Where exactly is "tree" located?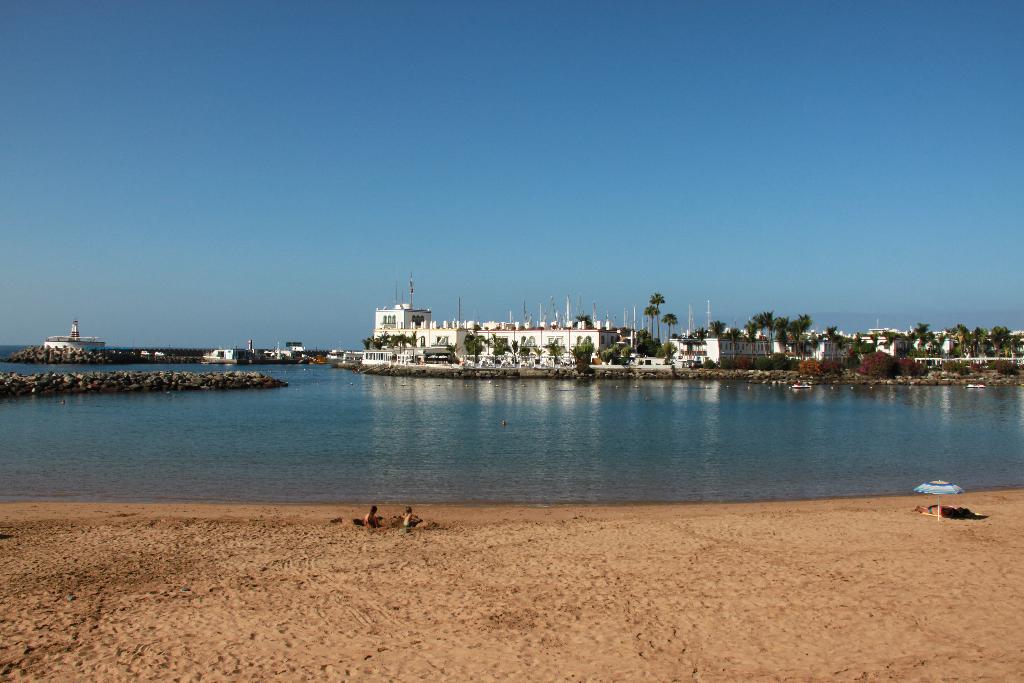
Its bounding box is Rect(711, 320, 725, 366).
